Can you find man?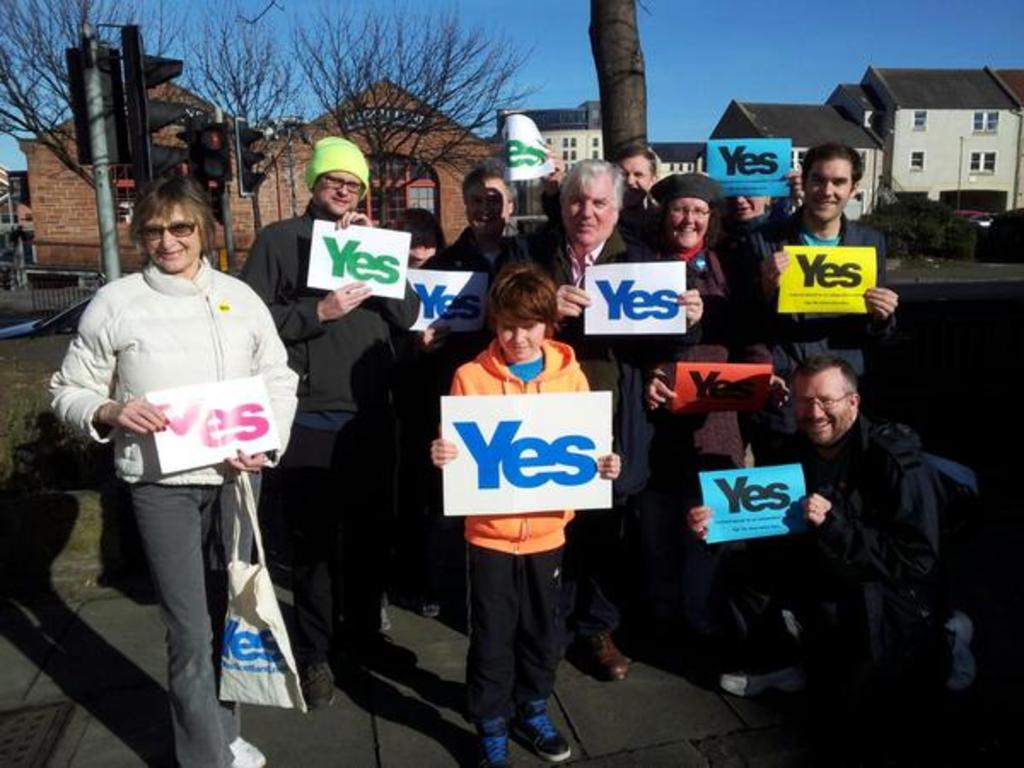
Yes, bounding box: <region>725, 142, 905, 468</region>.
